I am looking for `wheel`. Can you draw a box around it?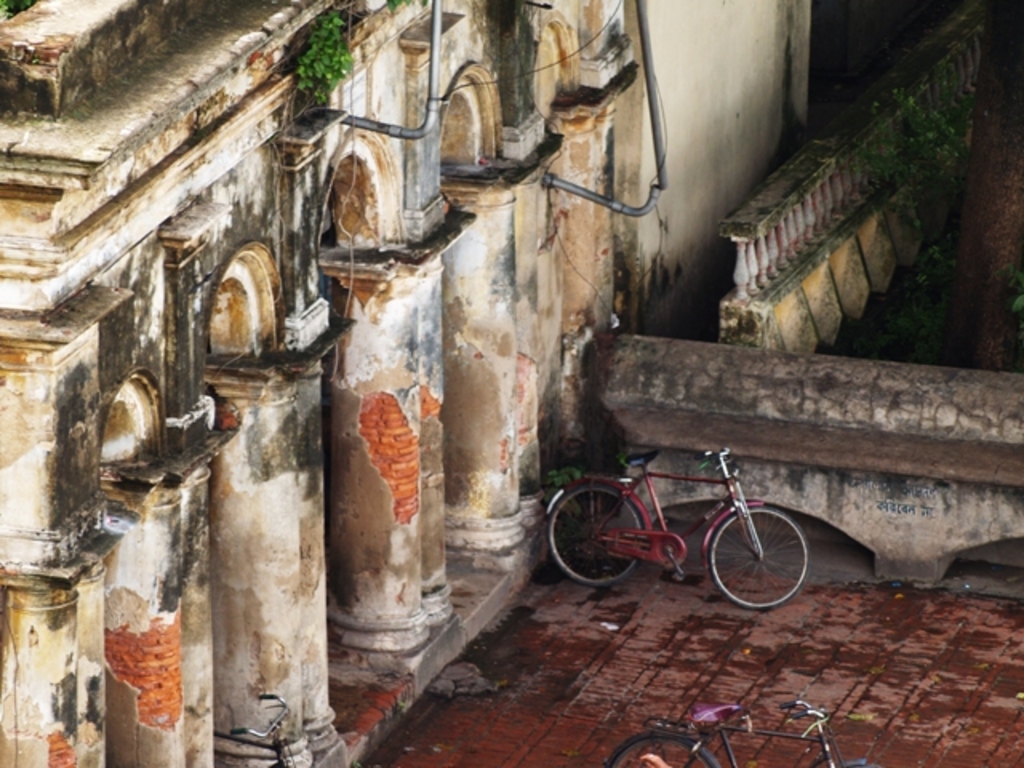
Sure, the bounding box is Rect(608, 736, 715, 766).
